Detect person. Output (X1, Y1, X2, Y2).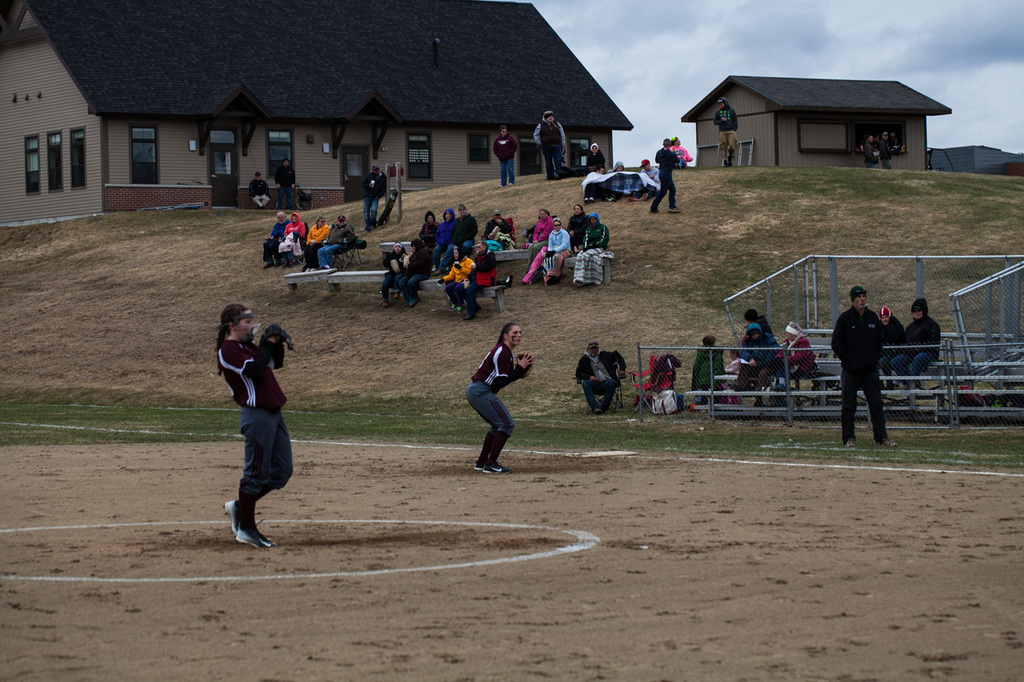
(737, 307, 767, 387).
